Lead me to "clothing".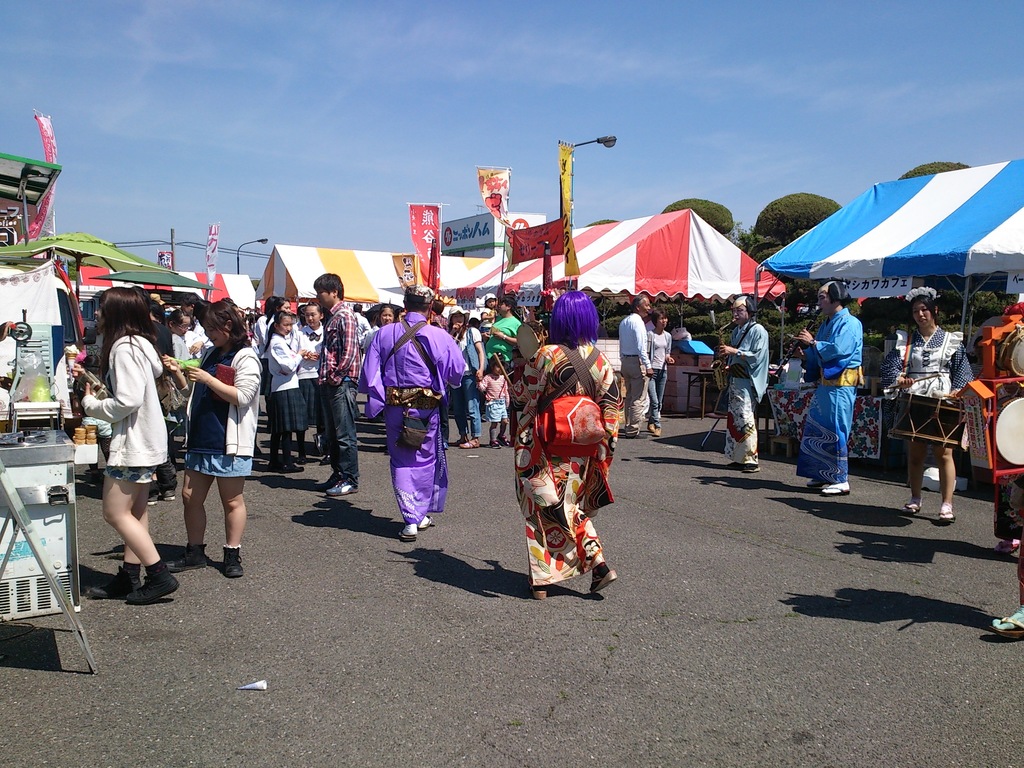
Lead to bbox=[362, 312, 469, 529].
